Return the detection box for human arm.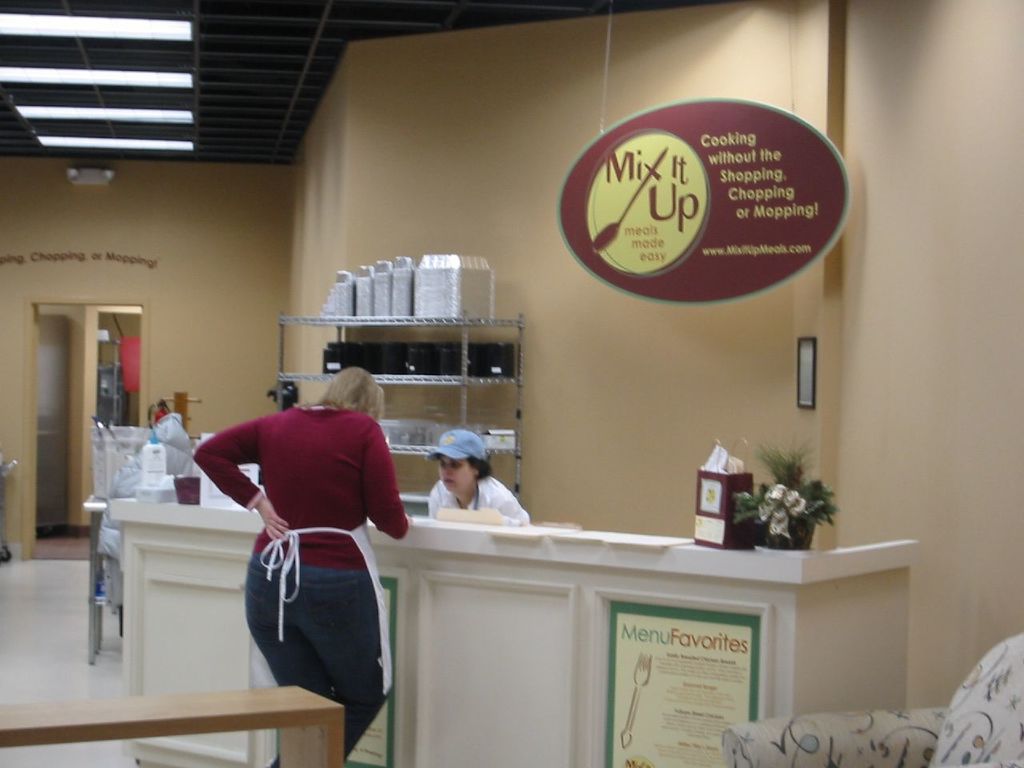
[left=372, top=416, right=406, bottom=538].
